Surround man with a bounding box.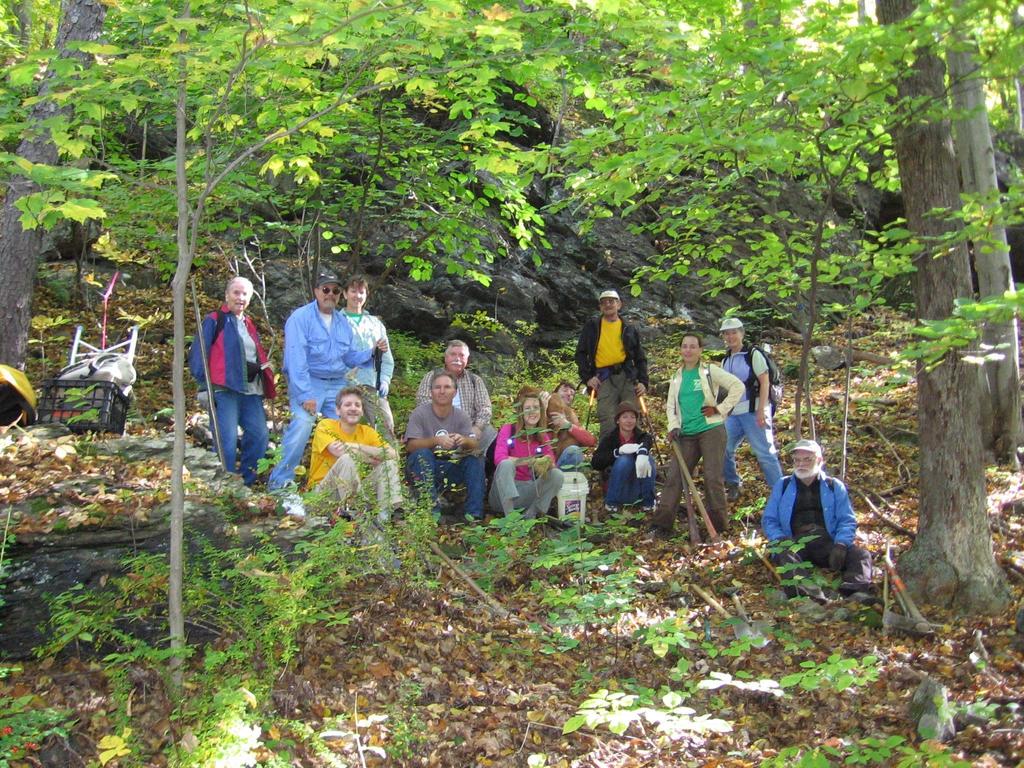
(left=412, top=336, right=499, bottom=477).
